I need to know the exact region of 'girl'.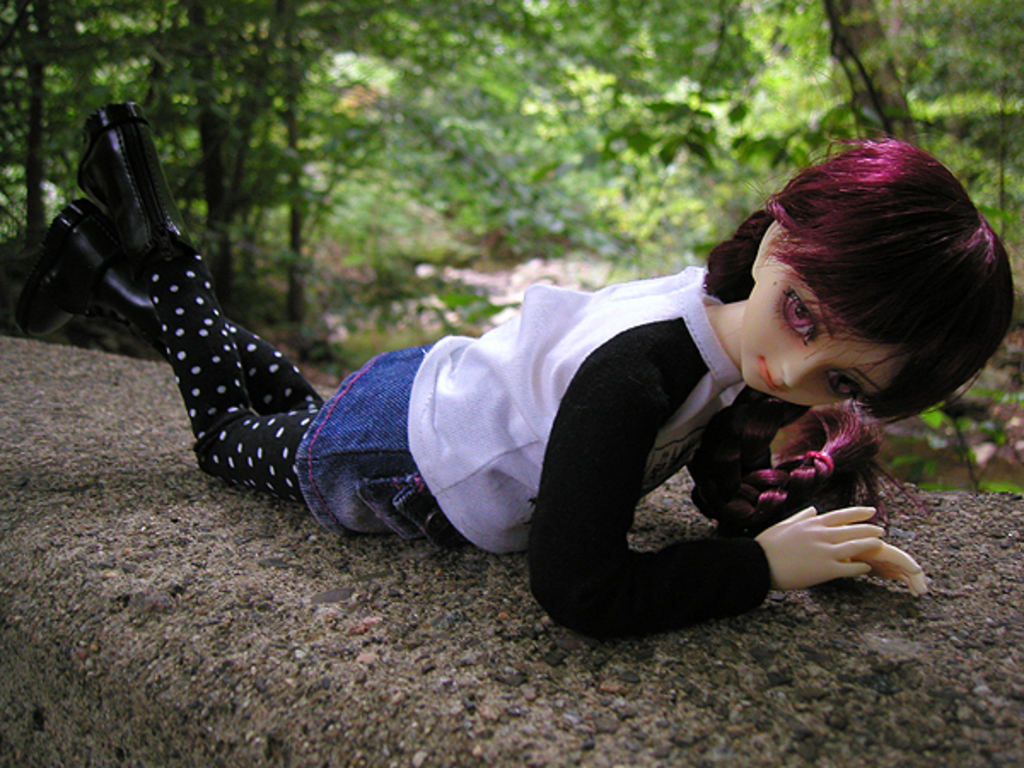
Region: box(19, 99, 1022, 643).
